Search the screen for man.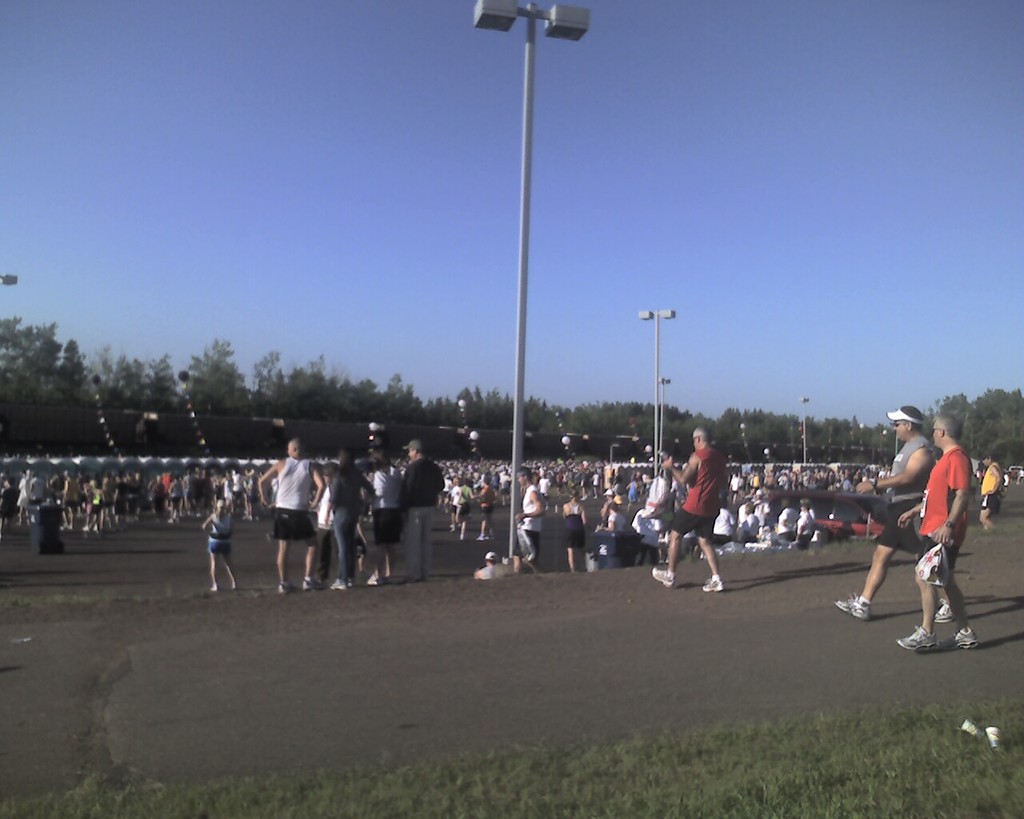
Found at <bbox>469, 555, 511, 581</bbox>.
